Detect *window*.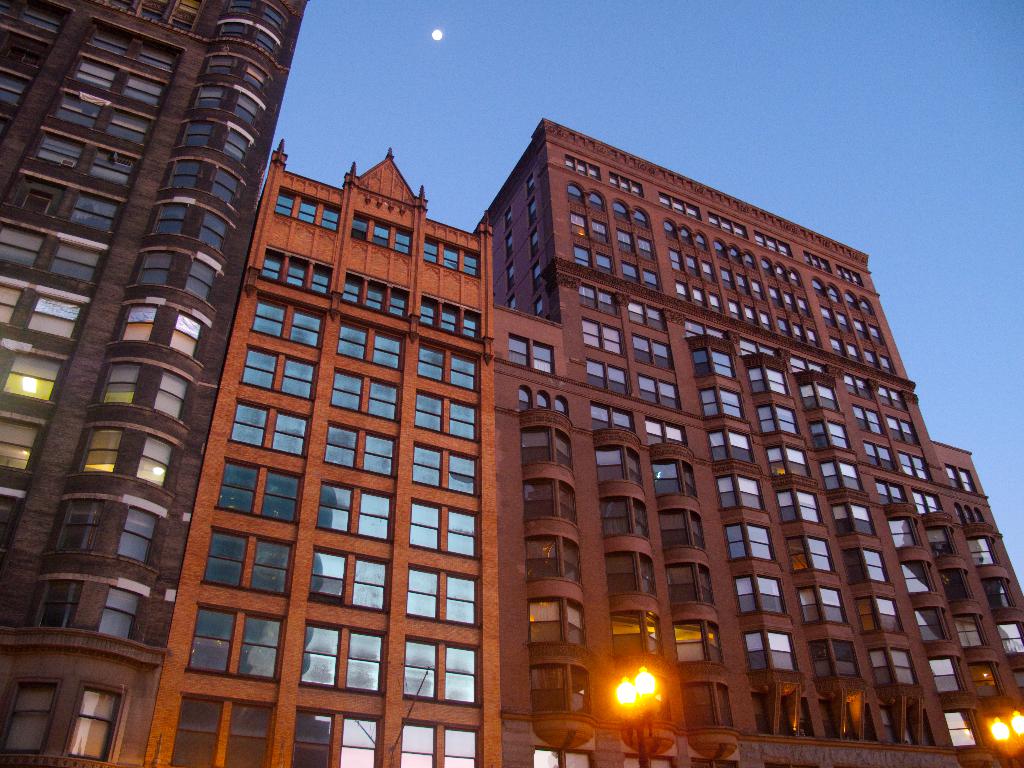
Detected at 296/621/388/699.
